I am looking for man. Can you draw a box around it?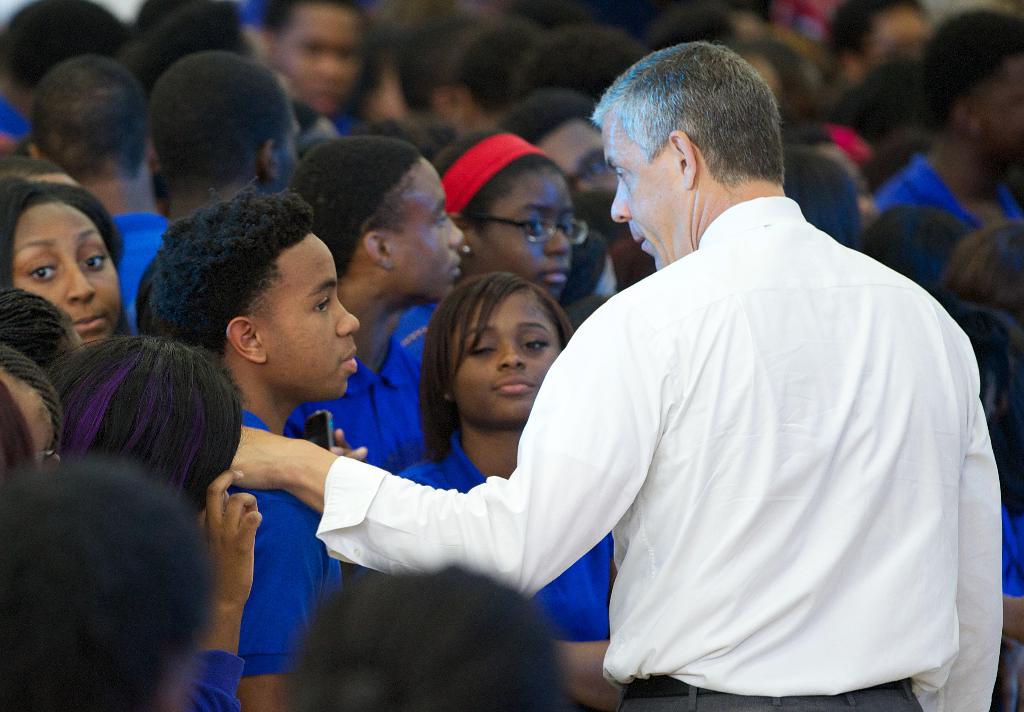
Sure, the bounding box is (x1=129, y1=43, x2=316, y2=340).
